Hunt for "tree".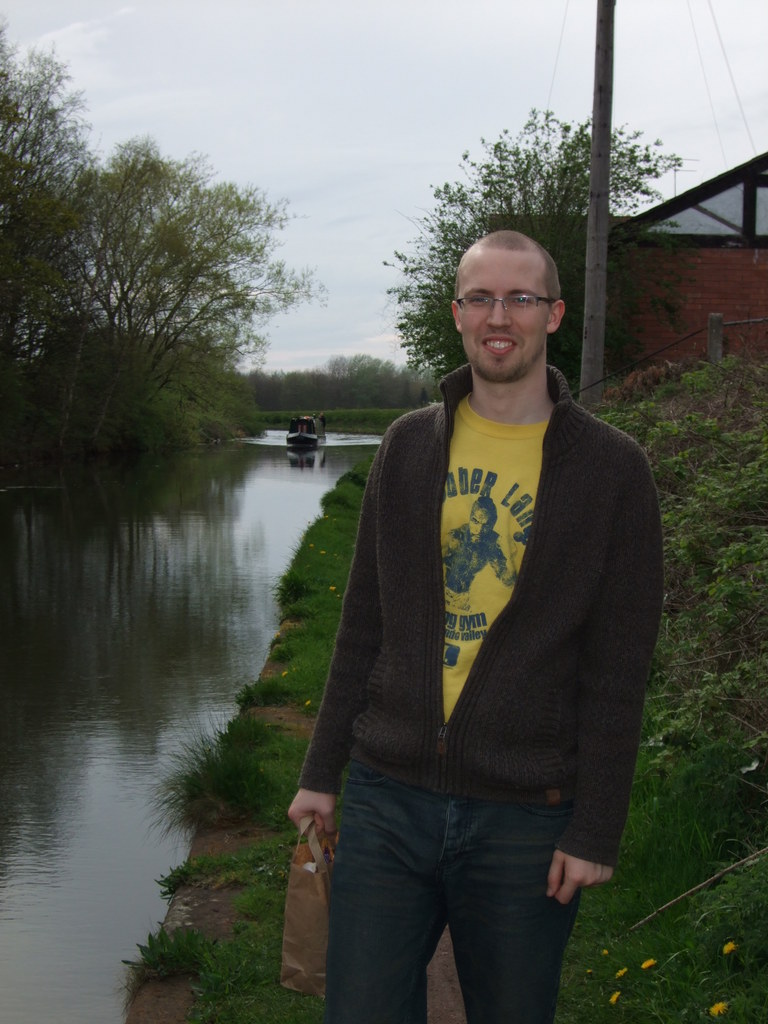
Hunted down at rect(0, 8, 99, 443).
